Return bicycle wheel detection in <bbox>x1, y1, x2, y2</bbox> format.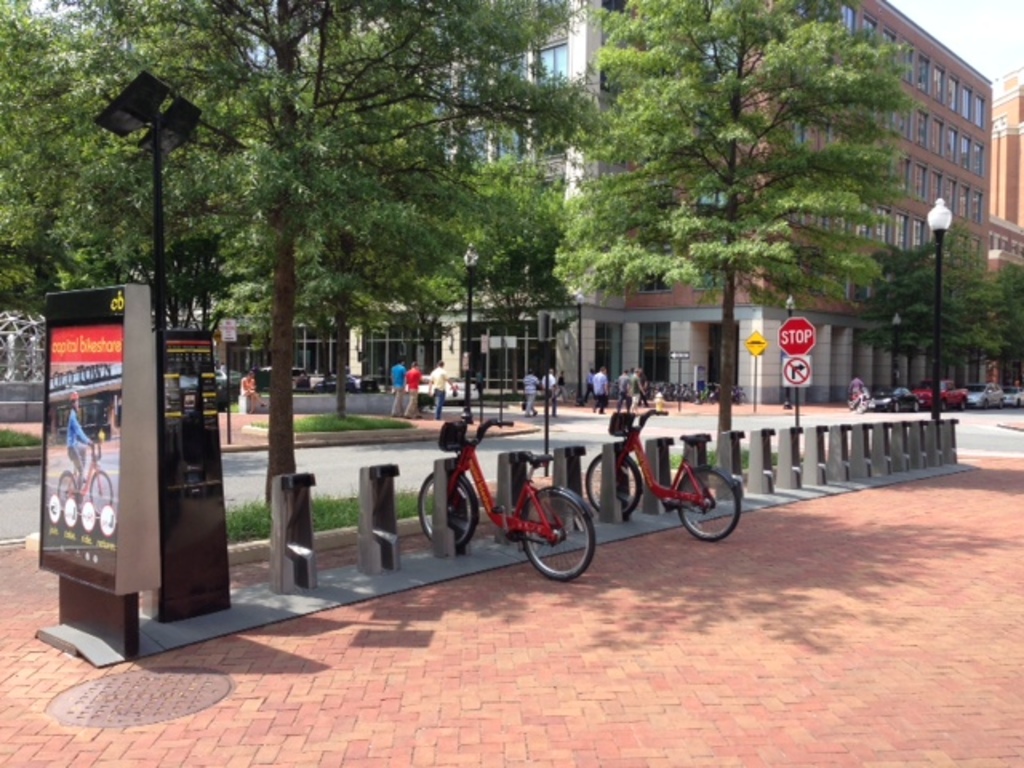
<bbox>418, 467, 491, 554</bbox>.
